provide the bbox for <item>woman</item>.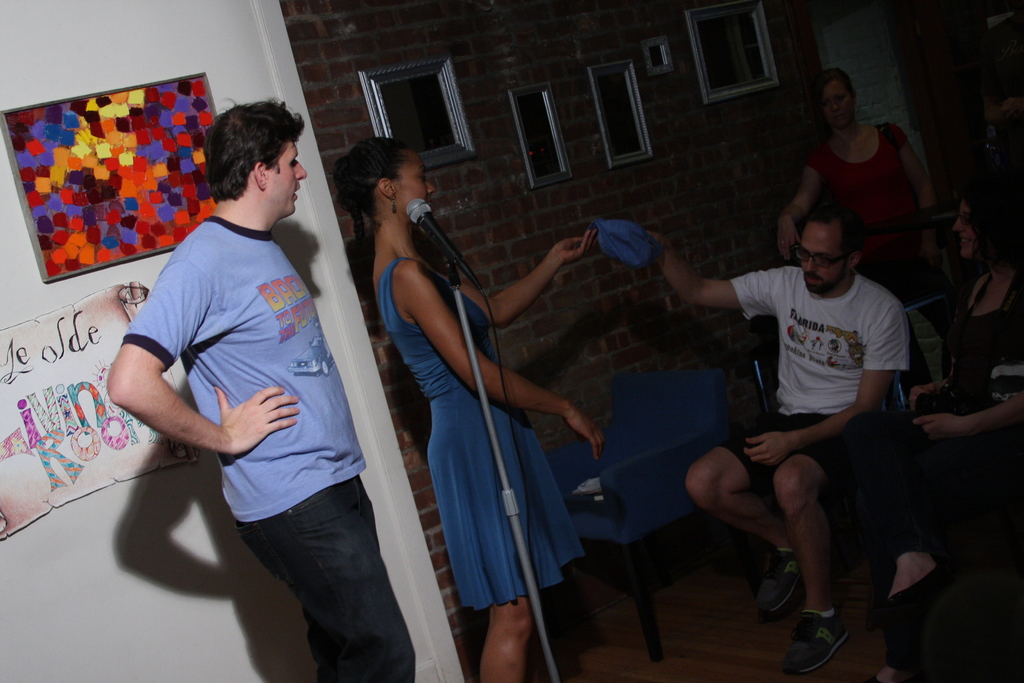
region(364, 134, 592, 670).
